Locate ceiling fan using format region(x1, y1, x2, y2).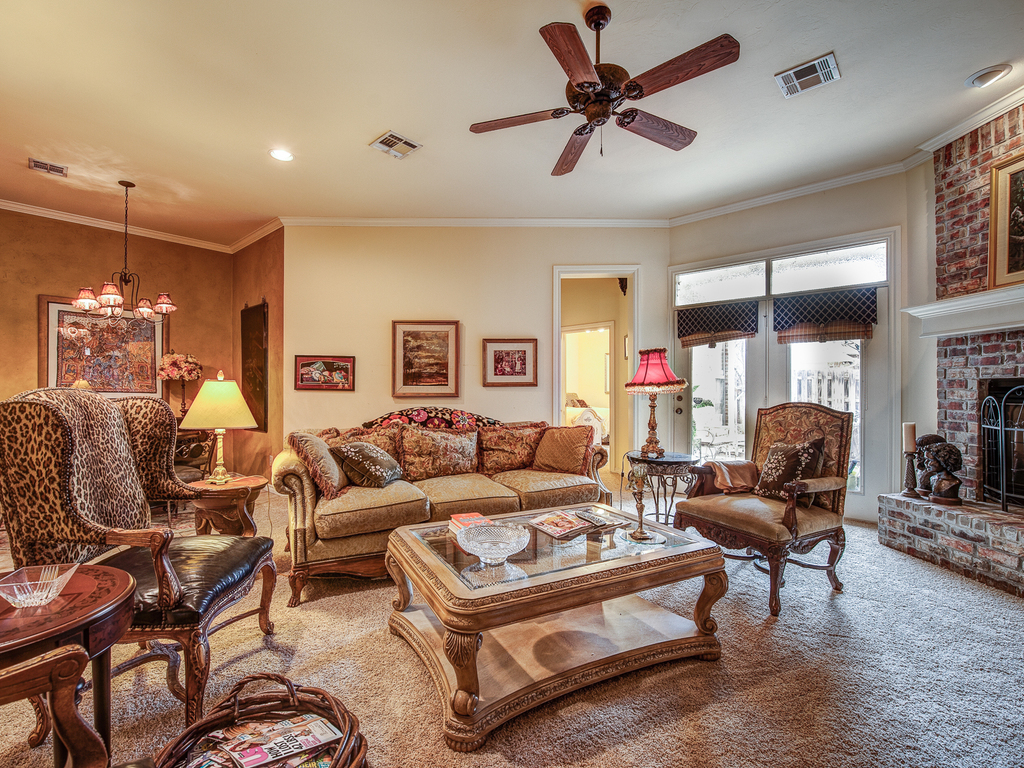
region(473, 20, 742, 186).
